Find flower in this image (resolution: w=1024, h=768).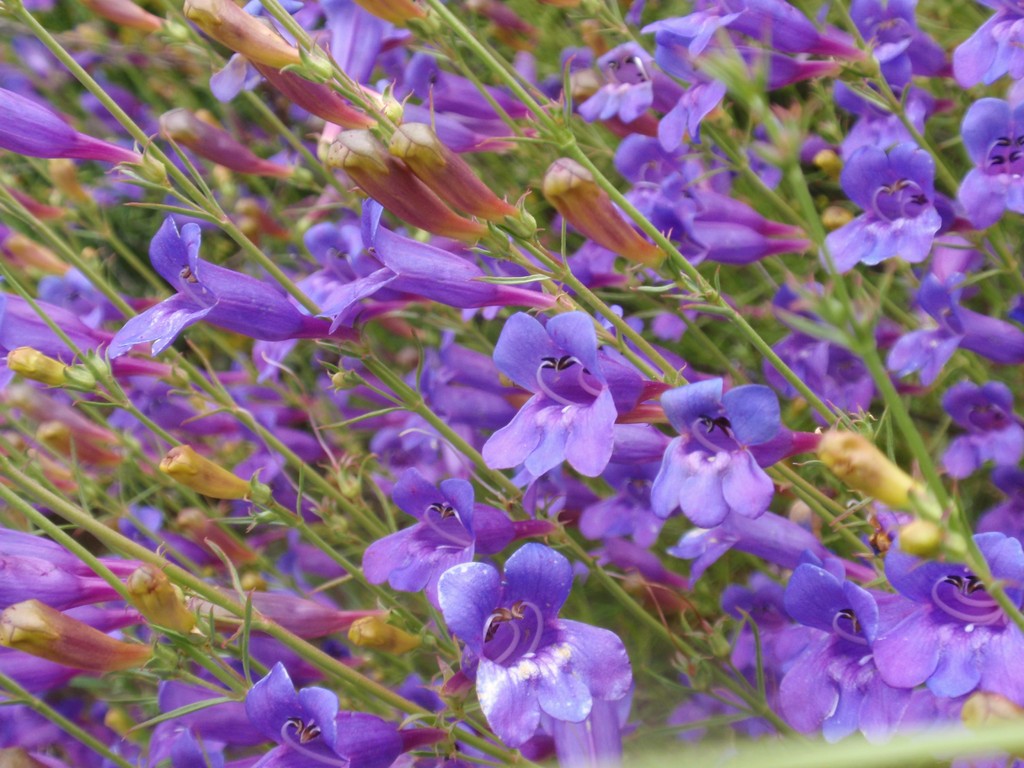
449:534:643:758.
